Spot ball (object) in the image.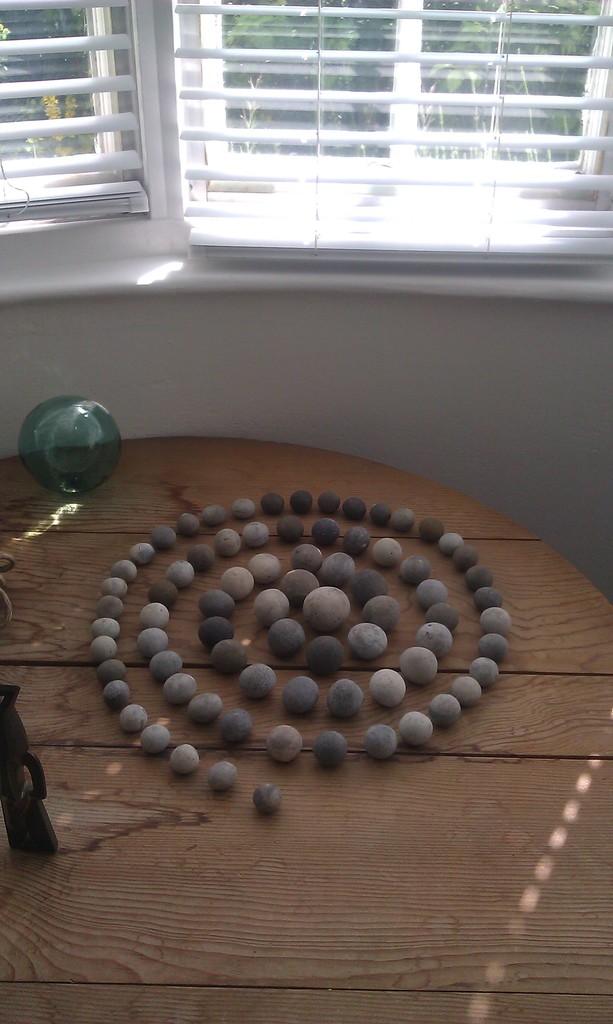
ball (object) found at <box>477,606,516,639</box>.
